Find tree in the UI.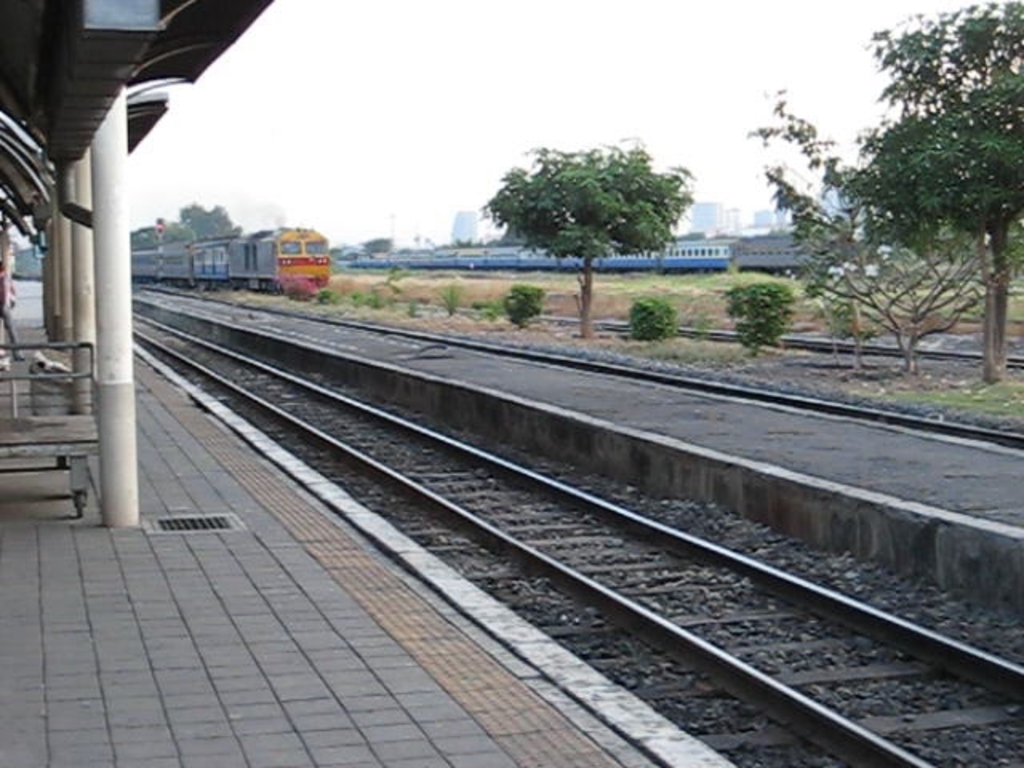
UI element at (738,78,939,339).
